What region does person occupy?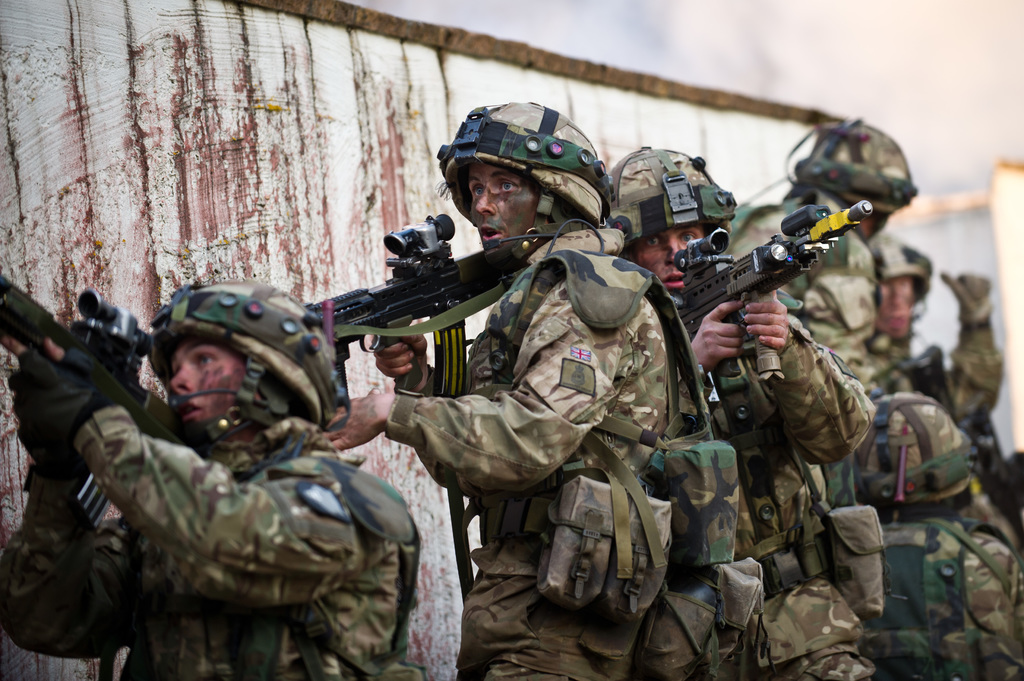
detection(50, 275, 428, 678).
